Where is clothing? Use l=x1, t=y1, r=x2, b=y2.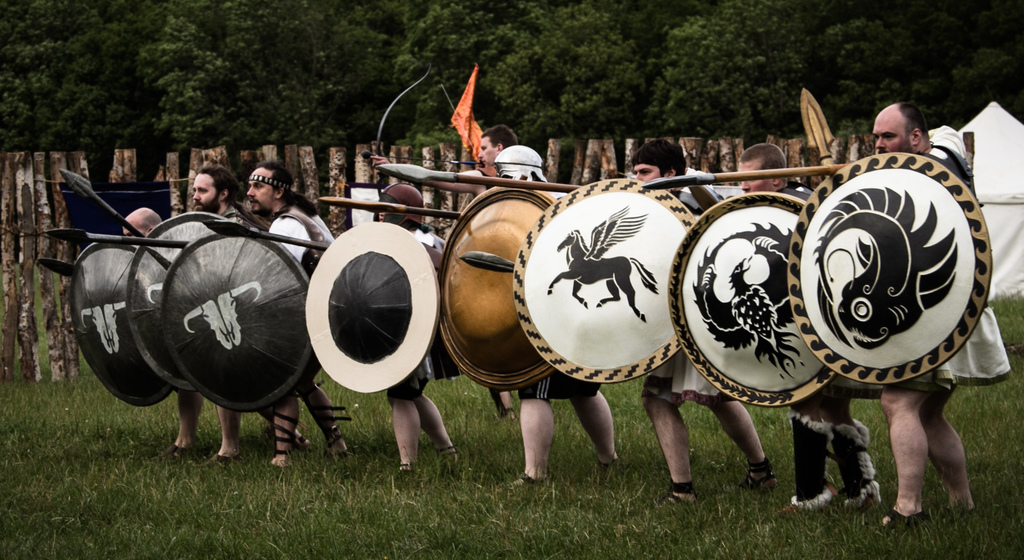
l=836, t=124, r=1011, b=394.
